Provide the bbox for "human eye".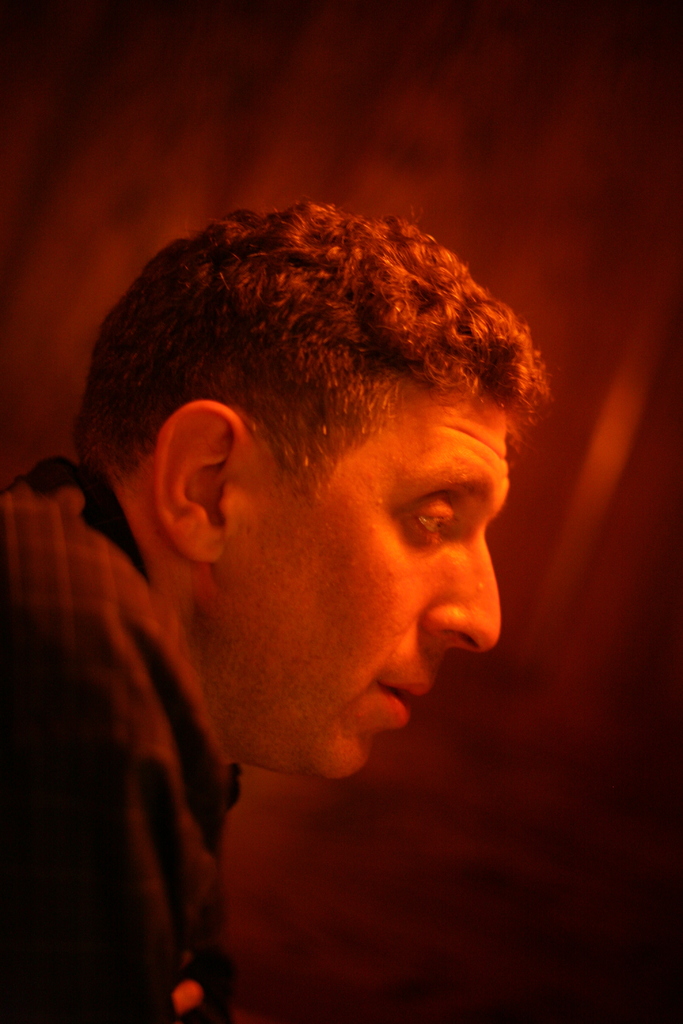
[394,484,477,557].
